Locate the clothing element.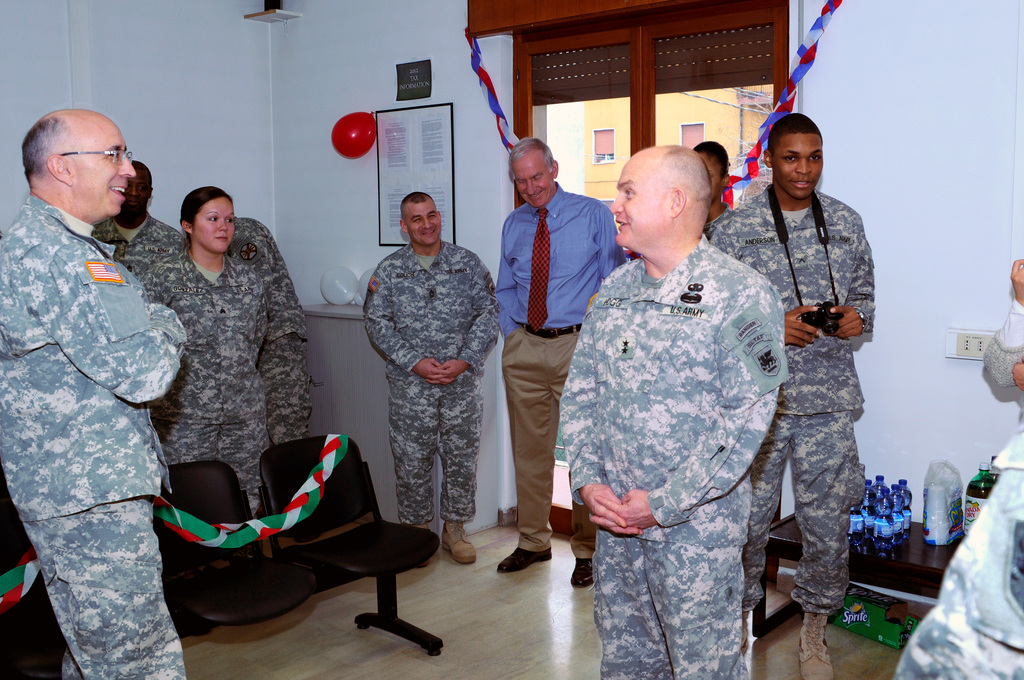
Element bbox: (708,204,738,243).
